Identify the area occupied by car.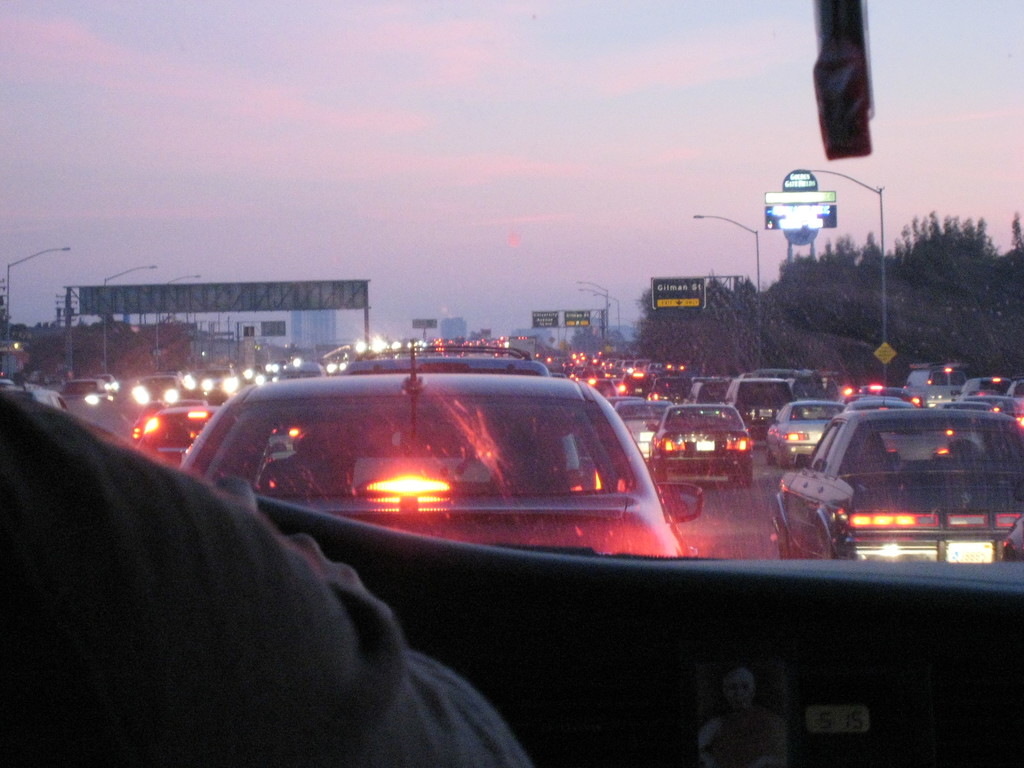
Area: <box>771,405,1023,564</box>.
